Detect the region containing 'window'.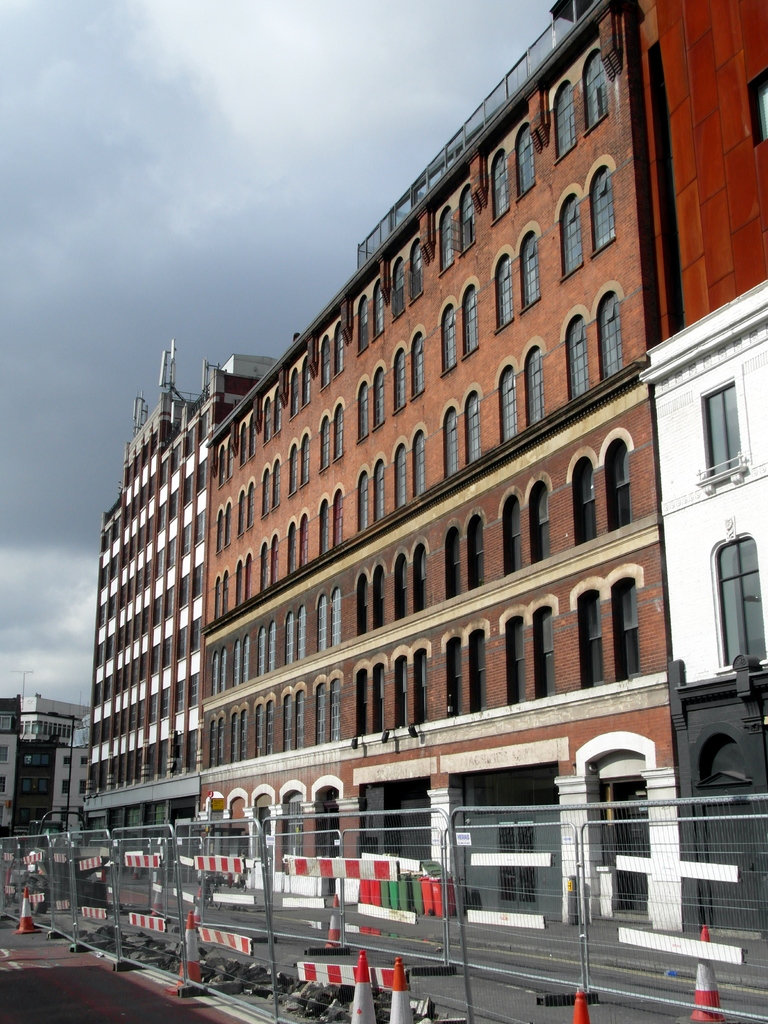
region(286, 442, 295, 493).
